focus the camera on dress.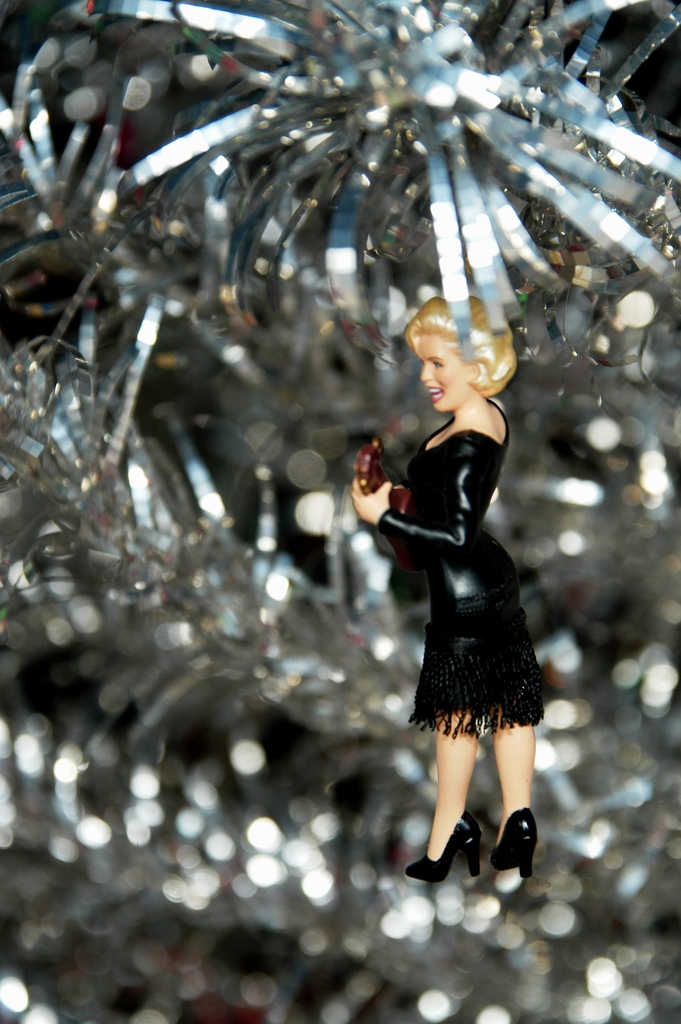
Focus region: [left=379, top=392, right=546, bottom=735].
